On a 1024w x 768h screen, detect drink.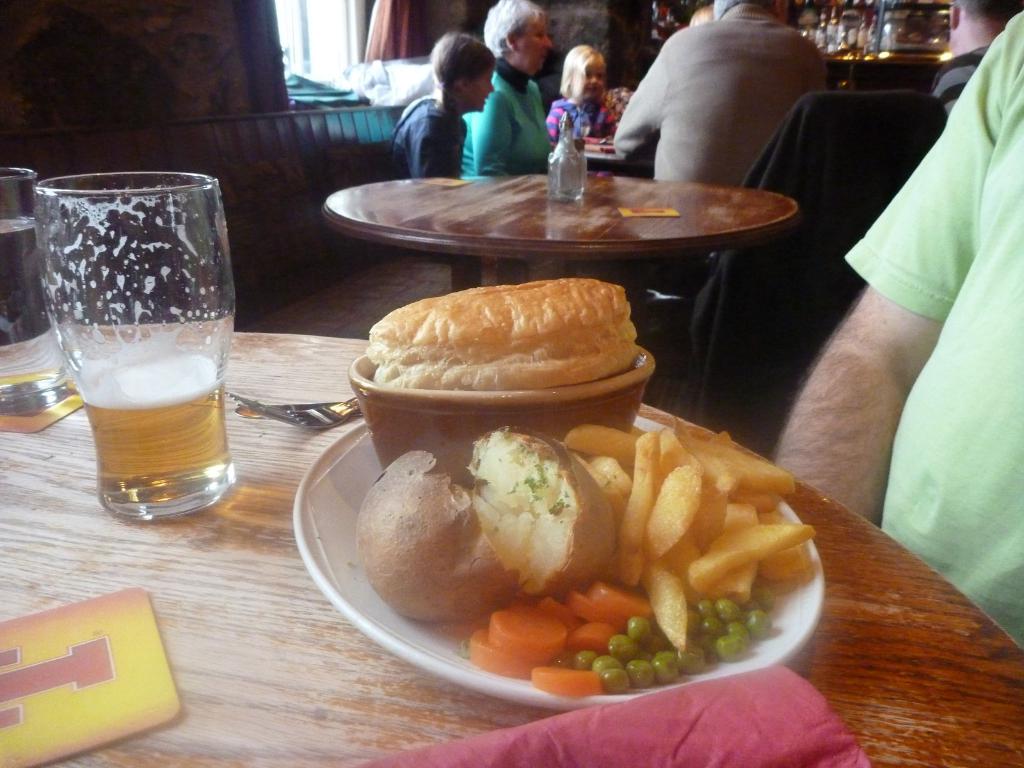
0, 380, 83, 429.
